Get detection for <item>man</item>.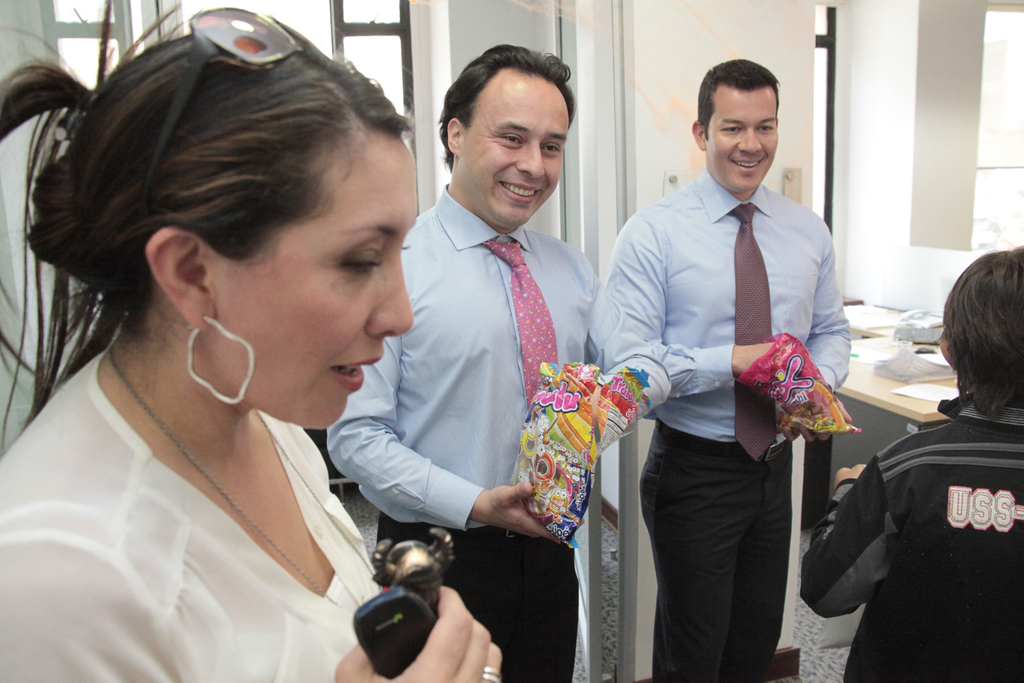
Detection: <region>607, 62, 858, 661</region>.
